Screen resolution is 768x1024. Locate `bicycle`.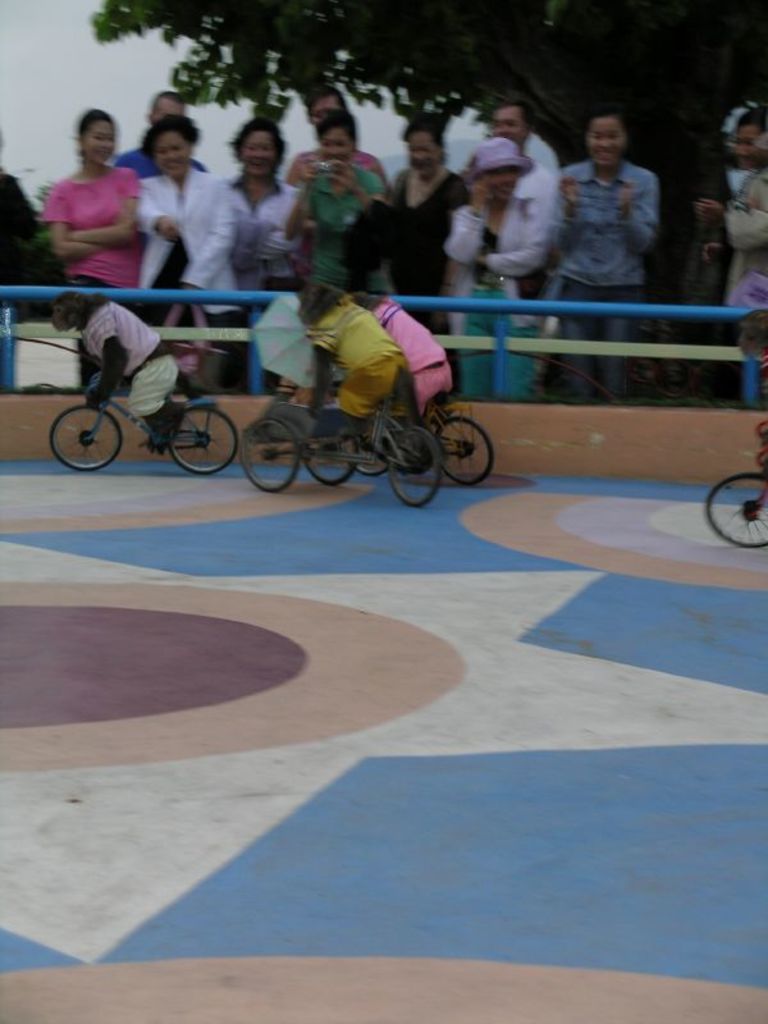
{"x1": 238, "y1": 383, "x2": 439, "y2": 512}.
